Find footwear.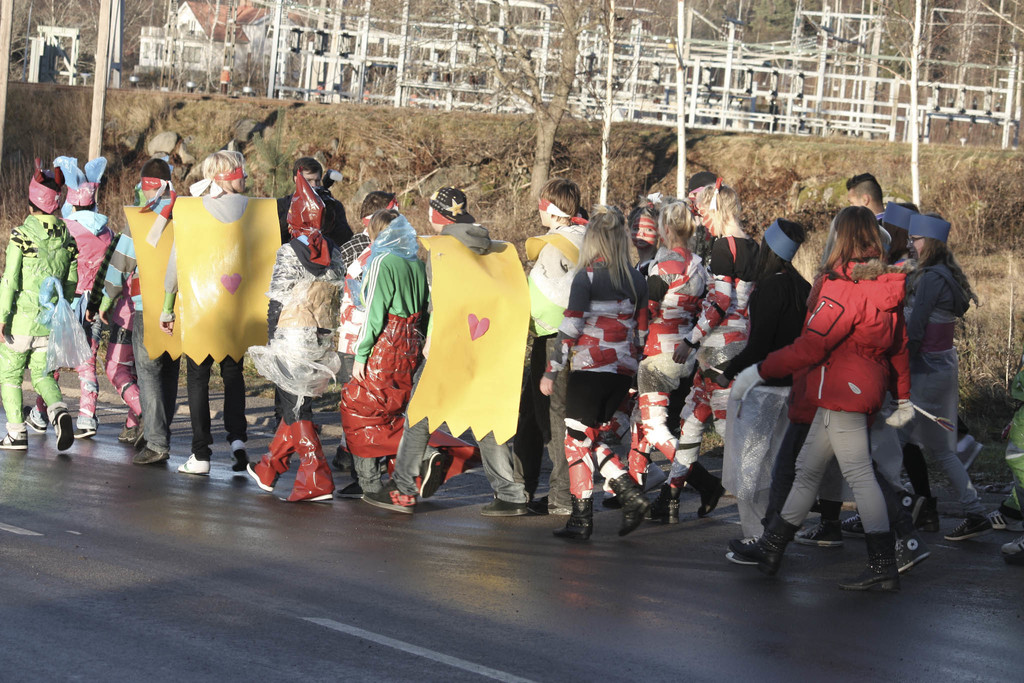
(x1=179, y1=452, x2=205, y2=470).
